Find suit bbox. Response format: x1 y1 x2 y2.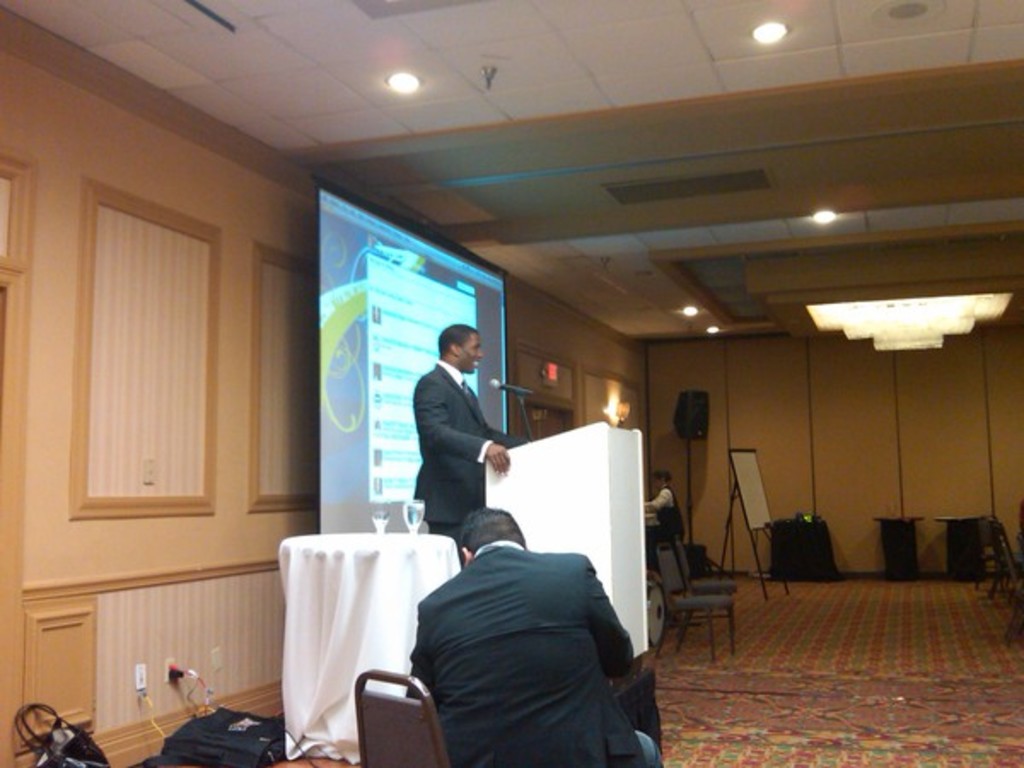
398 539 664 766.
